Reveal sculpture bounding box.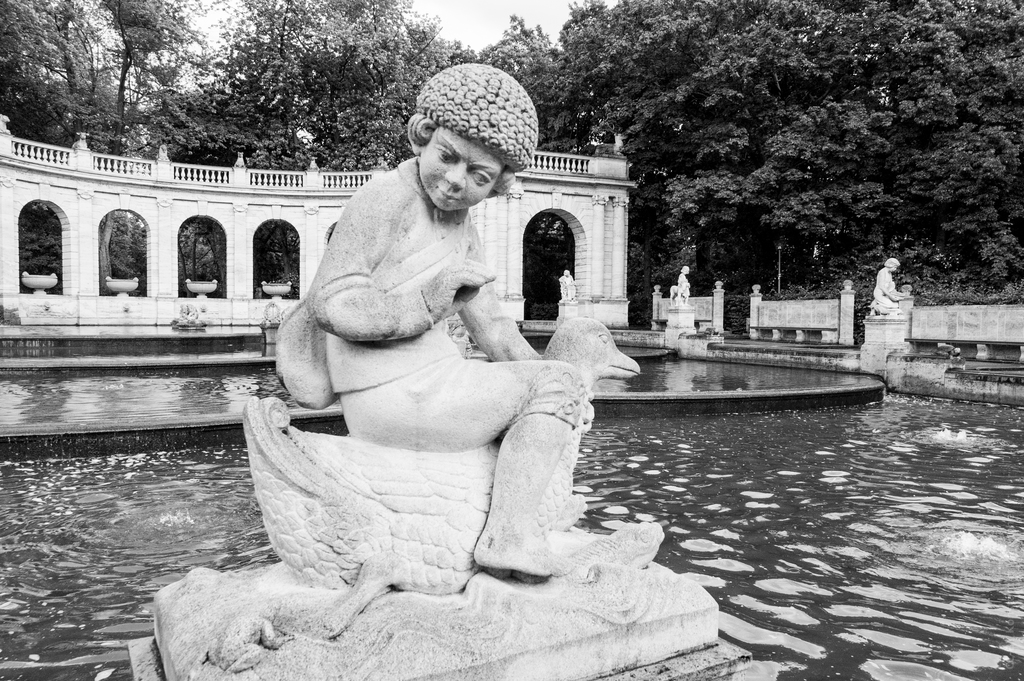
Revealed: [x1=1, y1=111, x2=12, y2=136].
